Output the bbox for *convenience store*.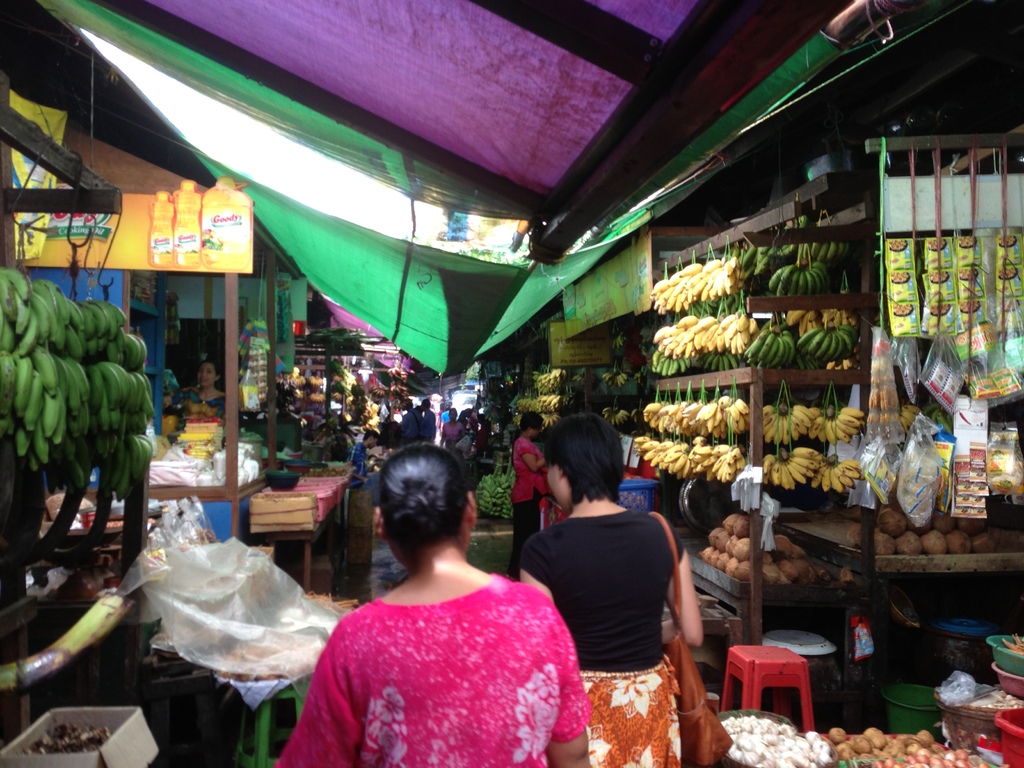
box=[0, 0, 1023, 767].
